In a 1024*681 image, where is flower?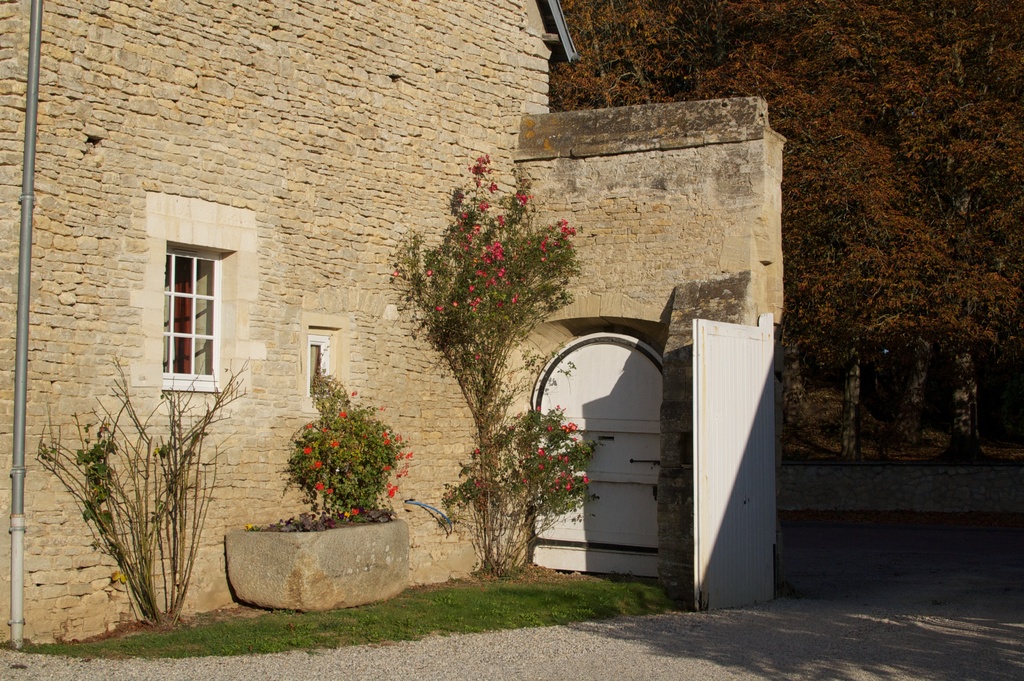
(552, 473, 572, 493).
